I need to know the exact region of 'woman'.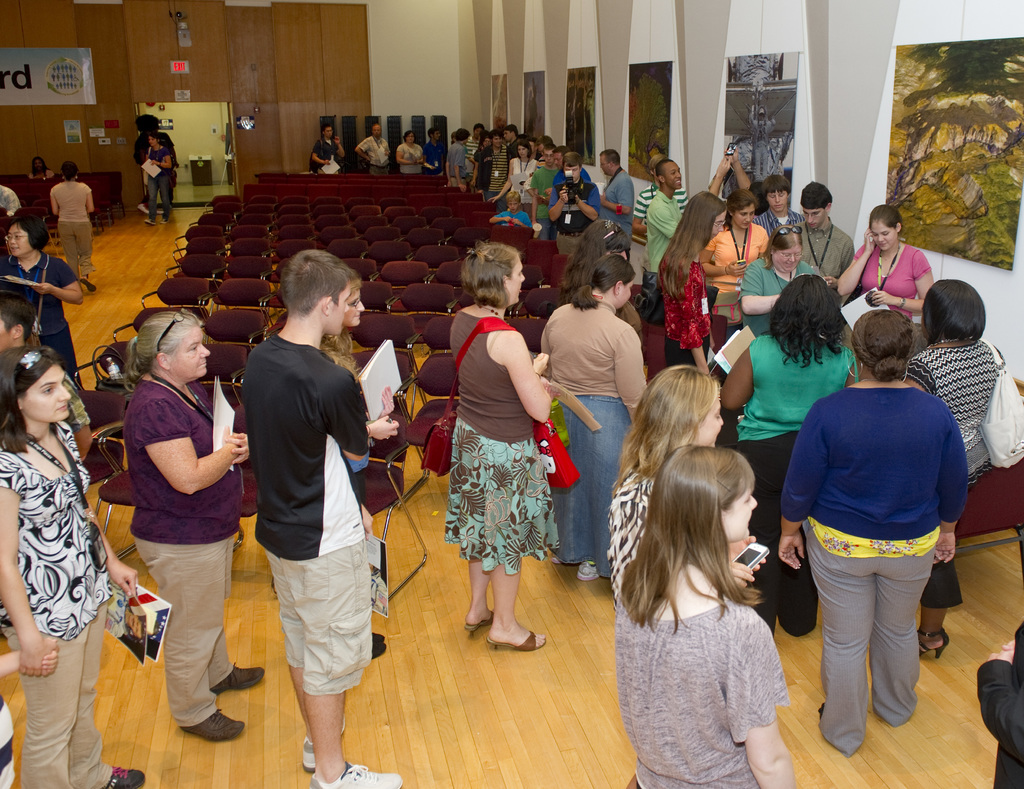
Region: [left=0, top=347, right=157, bottom=788].
